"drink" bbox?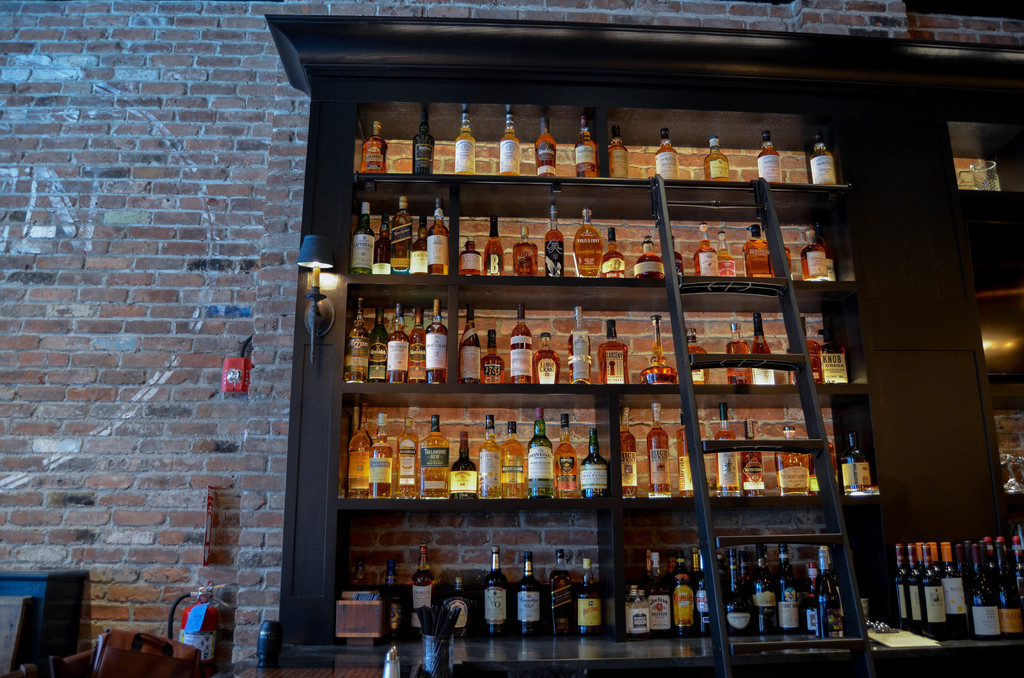
bbox=[565, 309, 591, 383]
